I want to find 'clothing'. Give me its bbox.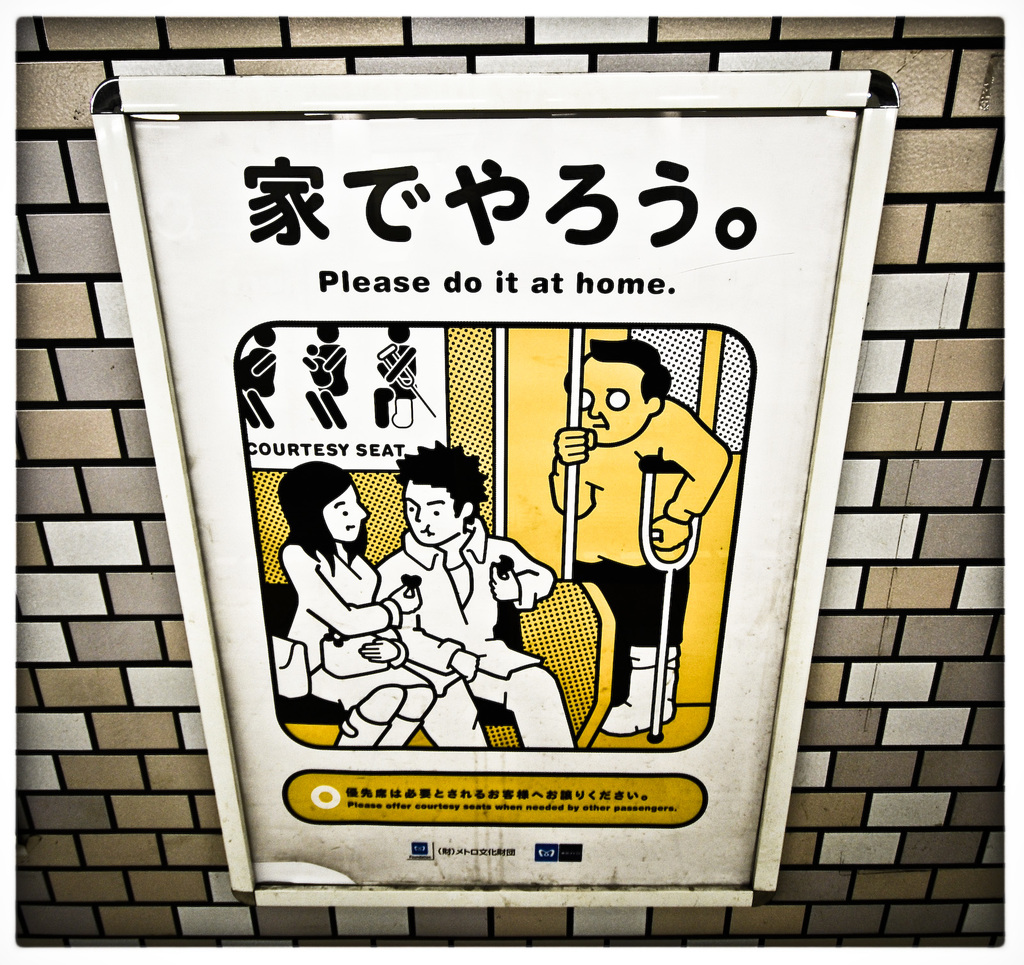
x1=284, y1=536, x2=434, y2=748.
